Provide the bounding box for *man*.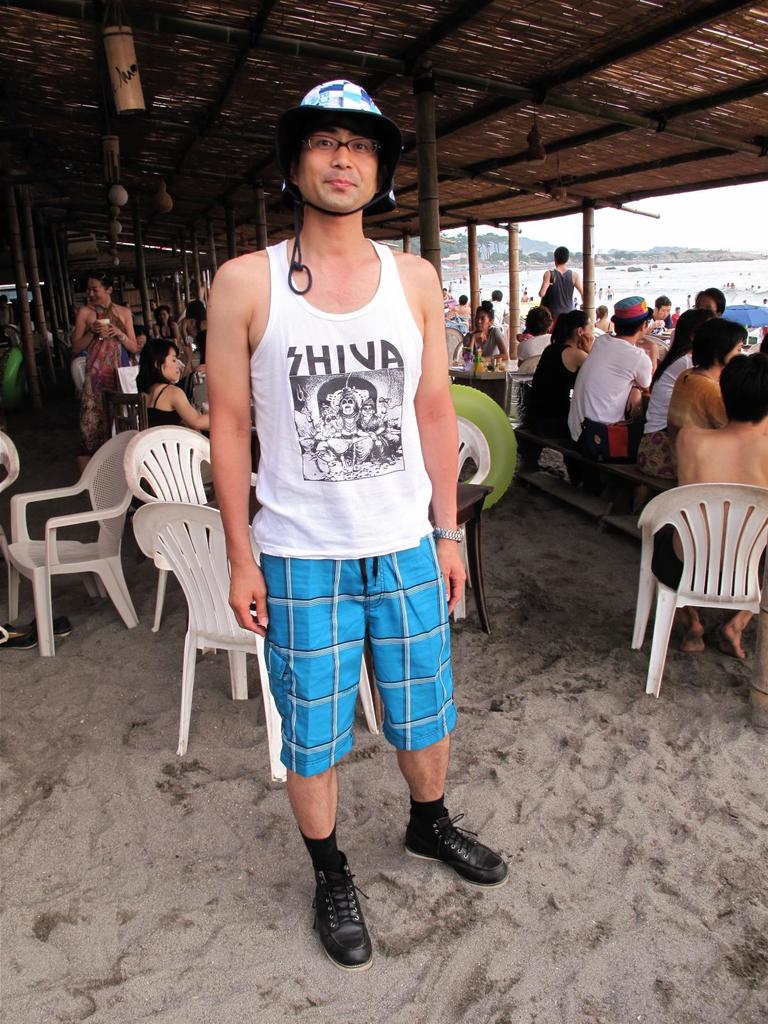
561:287:659:444.
